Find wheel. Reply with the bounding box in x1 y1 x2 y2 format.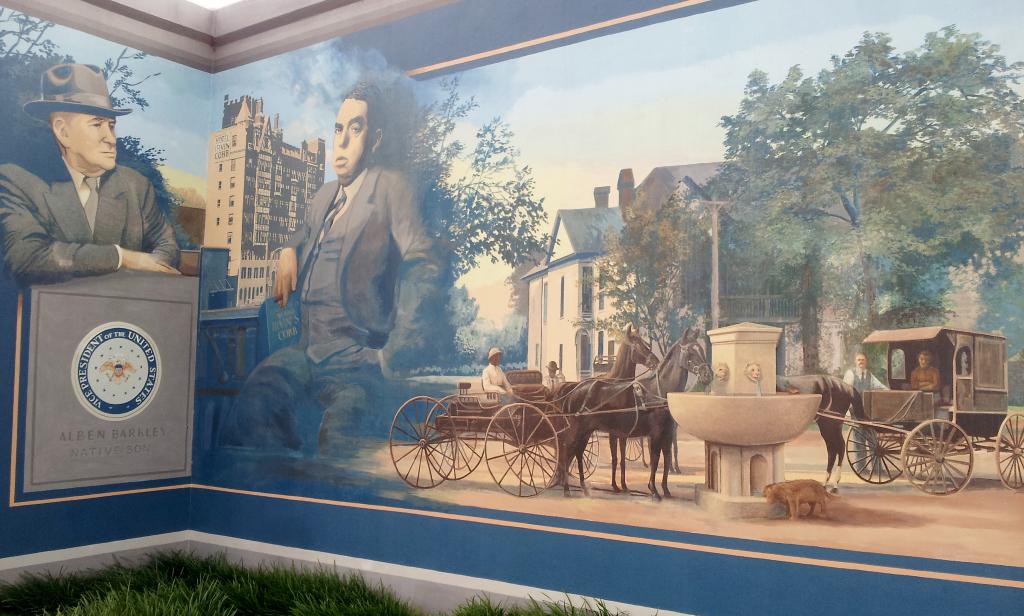
476 396 561 502.
